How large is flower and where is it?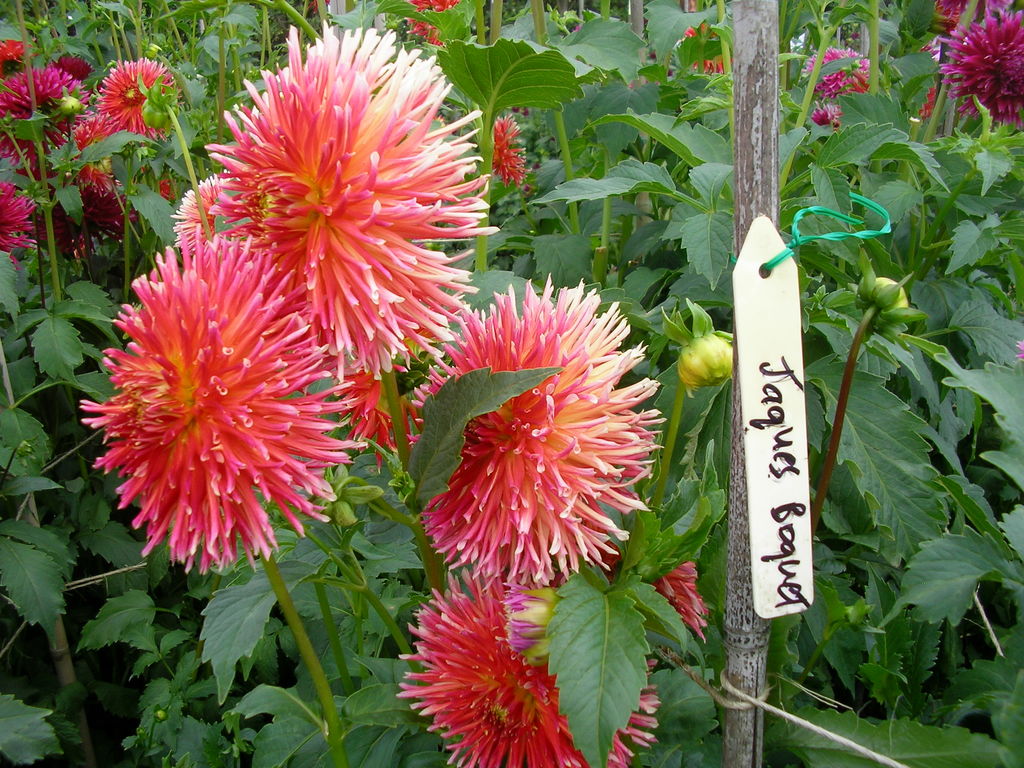
Bounding box: l=0, t=63, r=93, b=150.
